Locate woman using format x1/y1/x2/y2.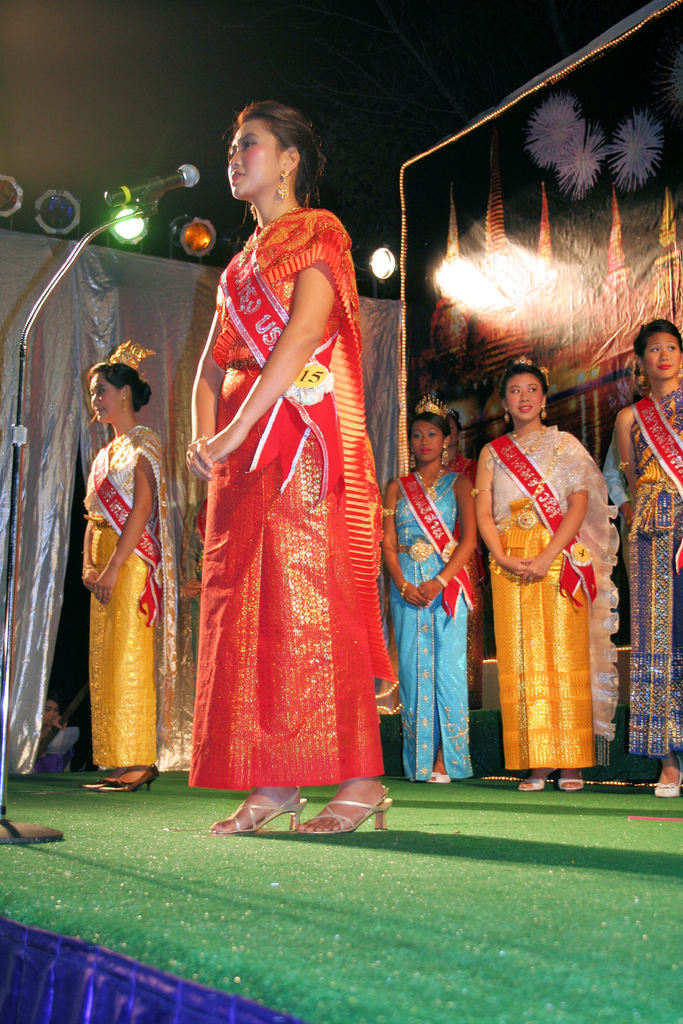
473/351/614/804.
